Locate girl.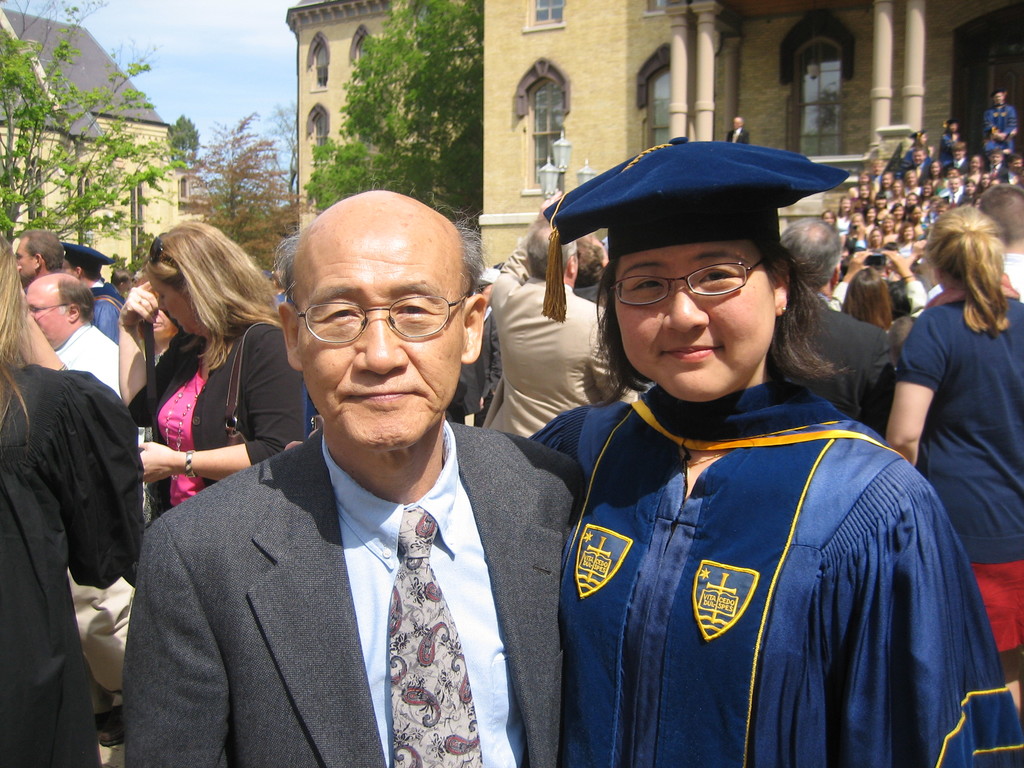
Bounding box: box(0, 234, 156, 767).
